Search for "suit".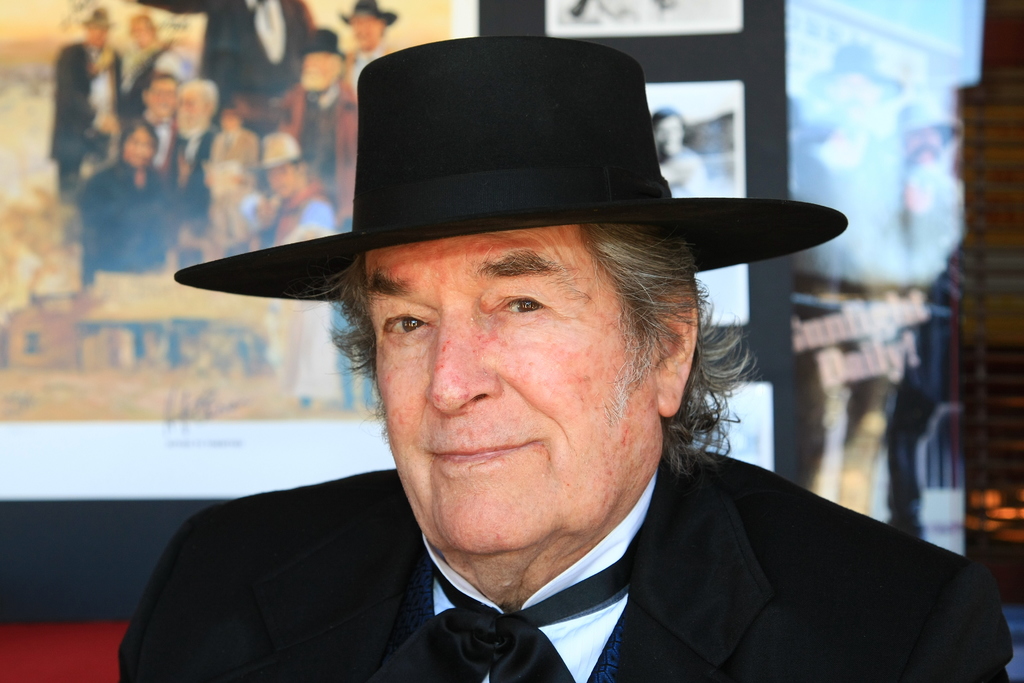
Found at {"x1": 47, "y1": 43, "x2": 127, "y2": 198}.
